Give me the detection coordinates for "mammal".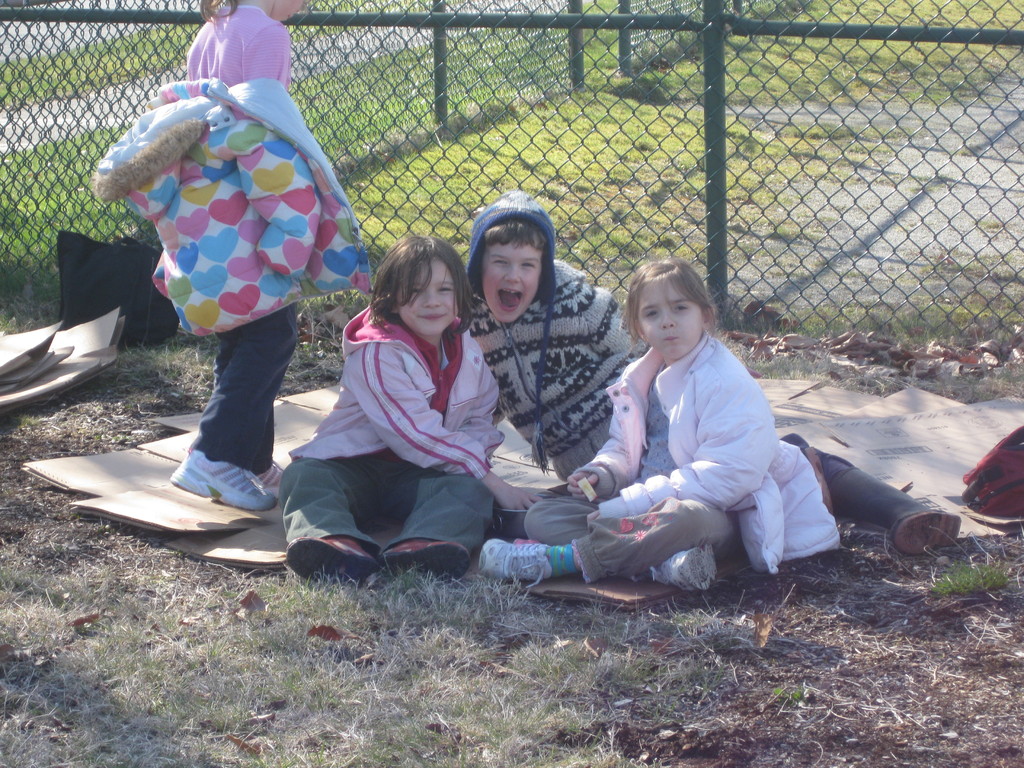
bbox=(477, 257, 840, 601).
